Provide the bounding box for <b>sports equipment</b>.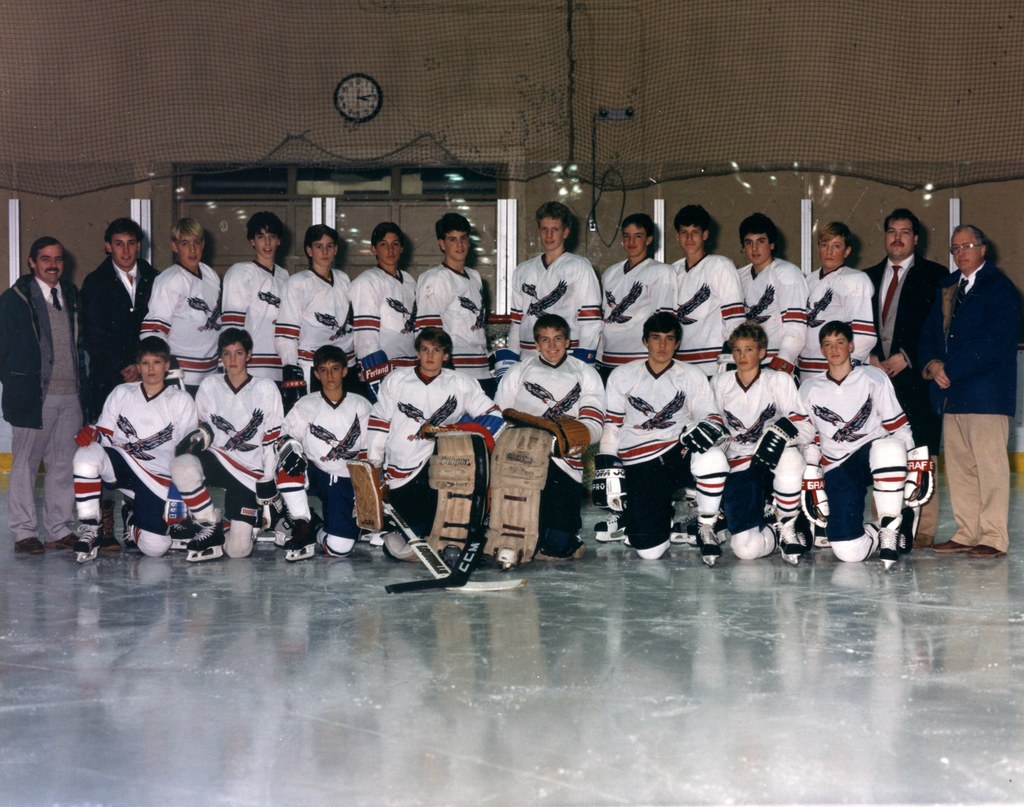
[380,498,498,594].
